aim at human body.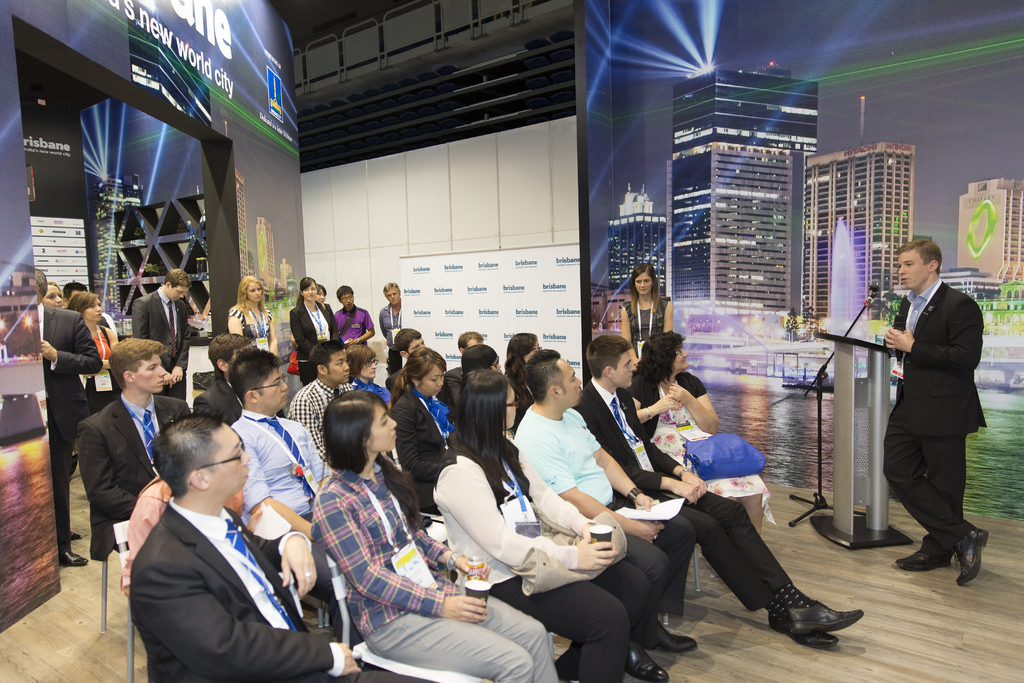
Aimed at {"x1": 627, "y1": 373, "x2": 780, "y2": 545}.
